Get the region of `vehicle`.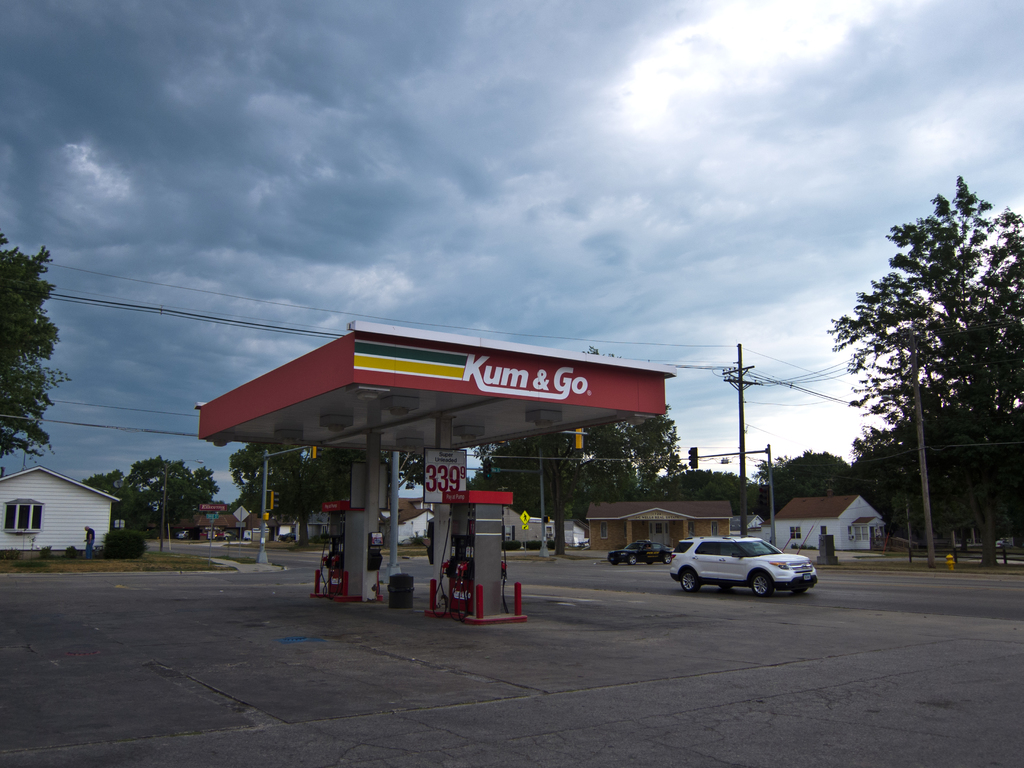
996, 535, 1023, 548.
